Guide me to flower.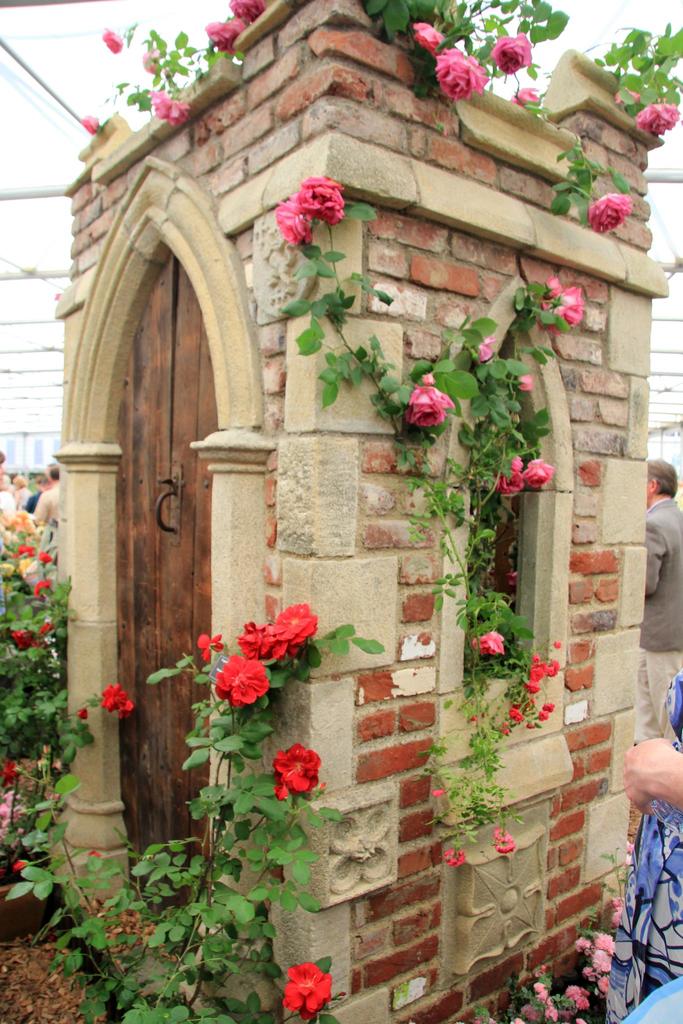
Guidance: detection(140, 90, 187, 116).
